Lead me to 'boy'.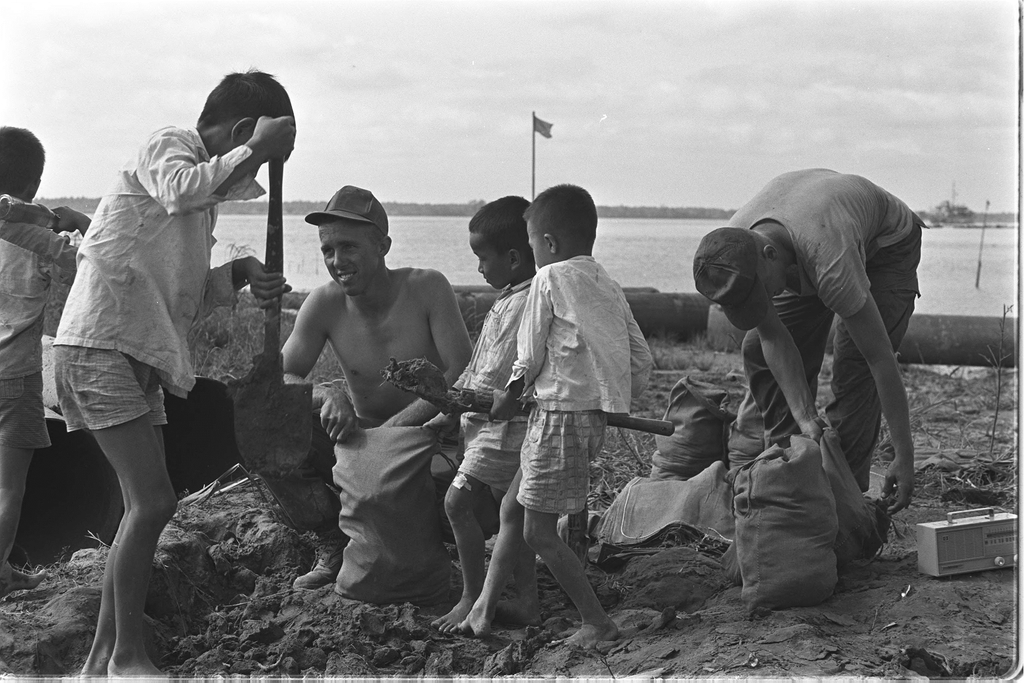
Lead to x1=0 y1=126 x2=88 y2=589.
